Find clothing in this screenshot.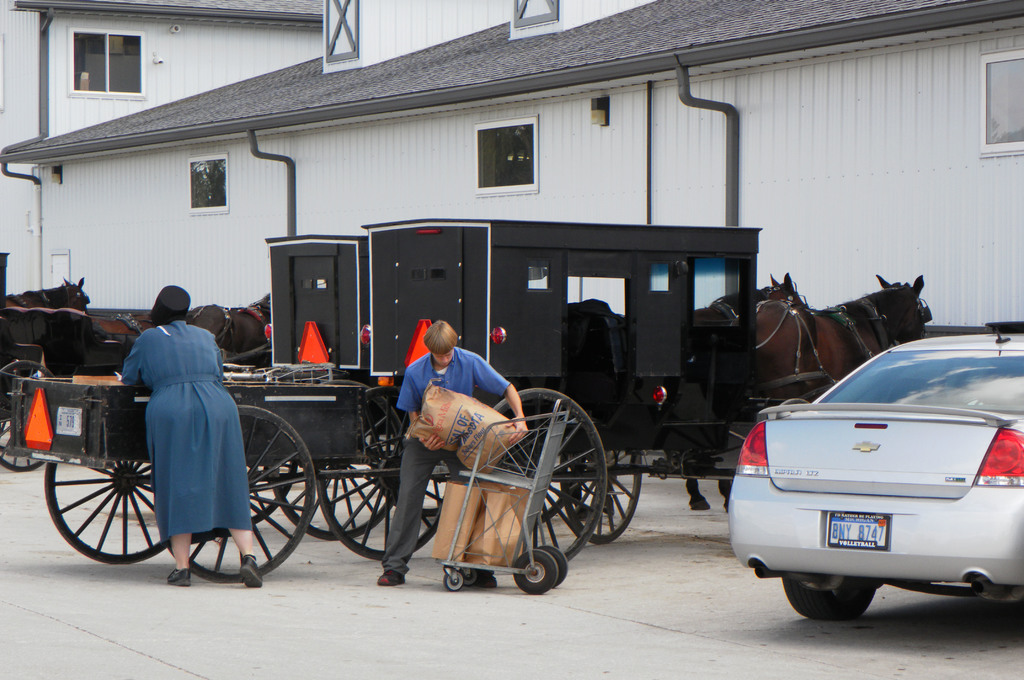
The bounding box for clothing is locate(124, 316, 268, 542).
